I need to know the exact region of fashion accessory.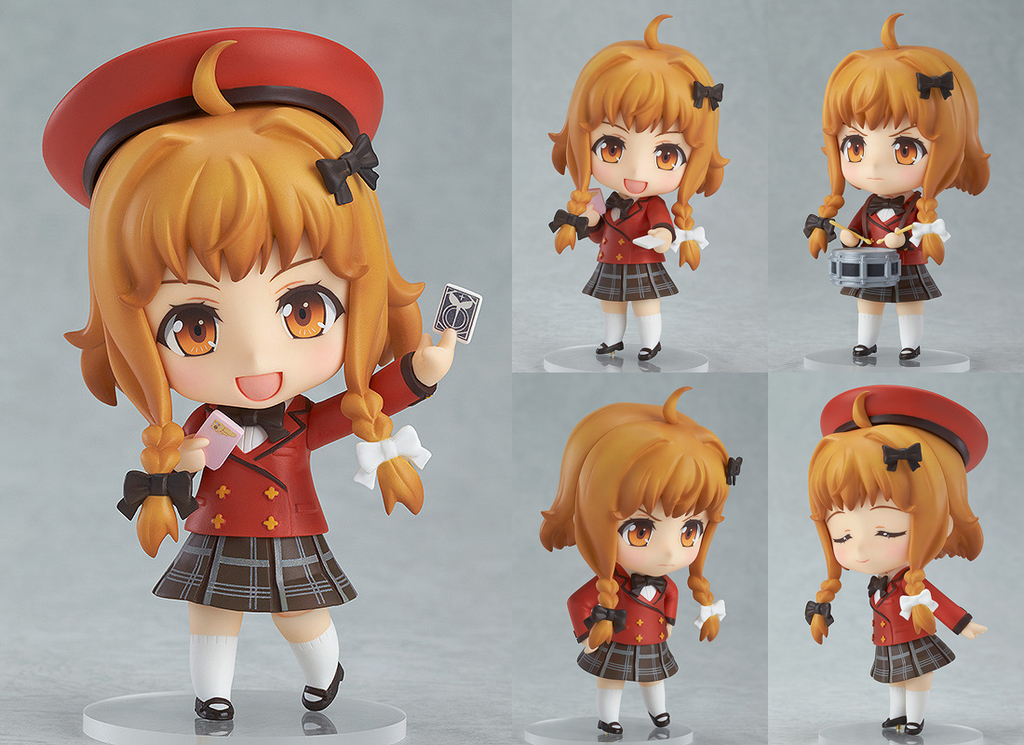
Region: rect(901, 591, 942, 621).
